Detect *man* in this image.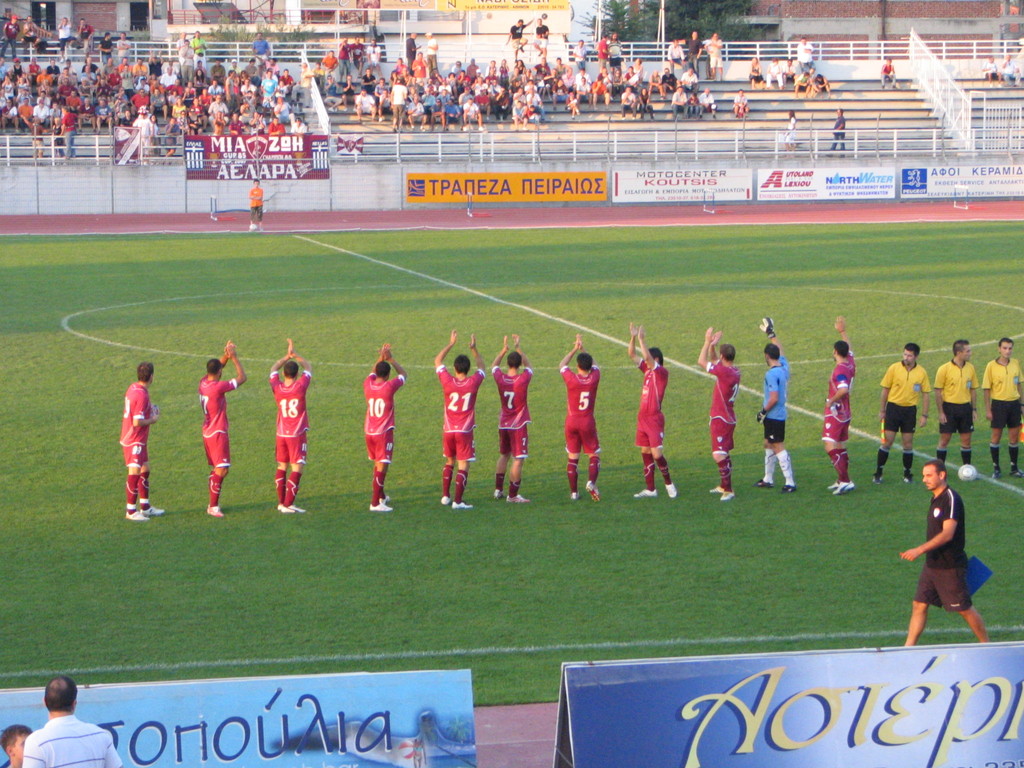
Detection: select_region(893, 452, 991, 652).
